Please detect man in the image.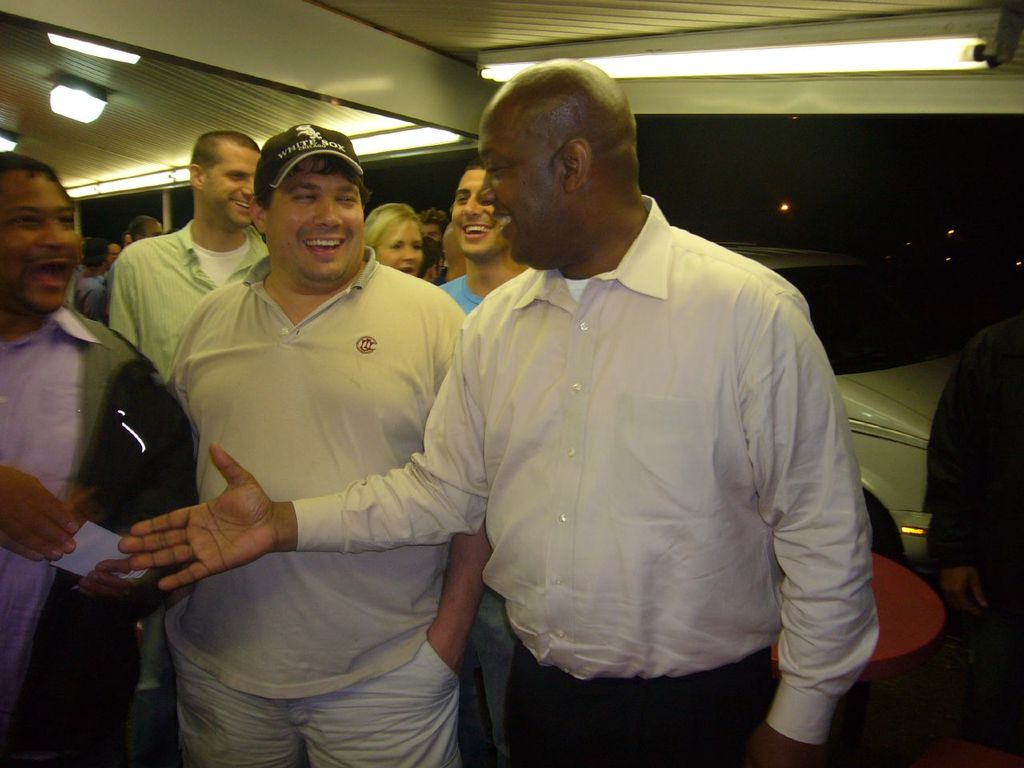
select_region(113, 55, 886, 767).
